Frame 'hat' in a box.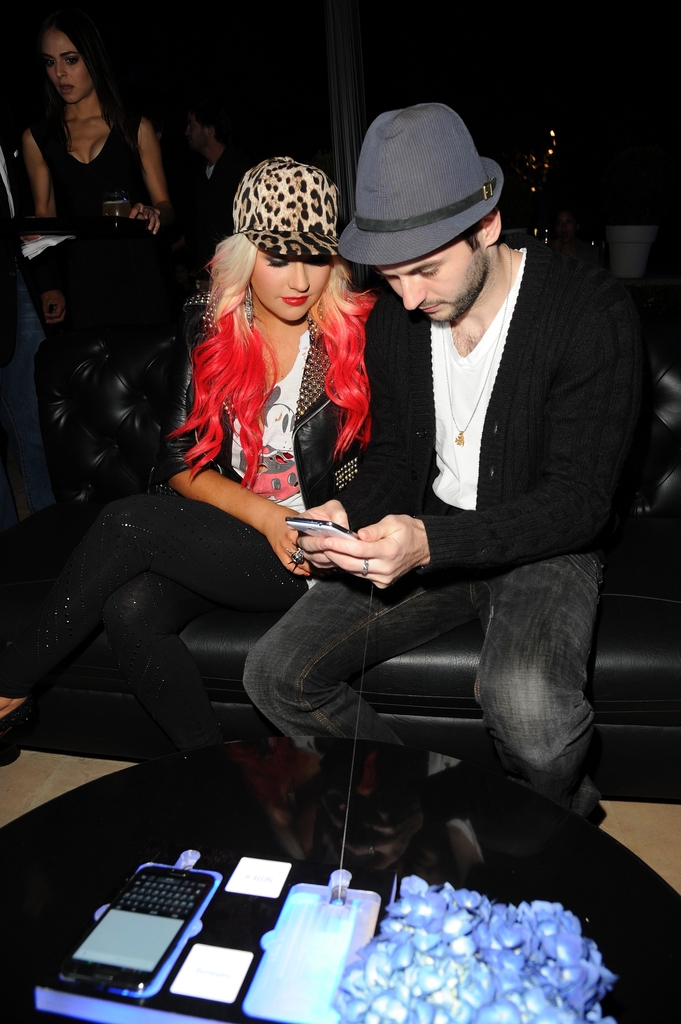
BBox(336, 99, 506, 270).
